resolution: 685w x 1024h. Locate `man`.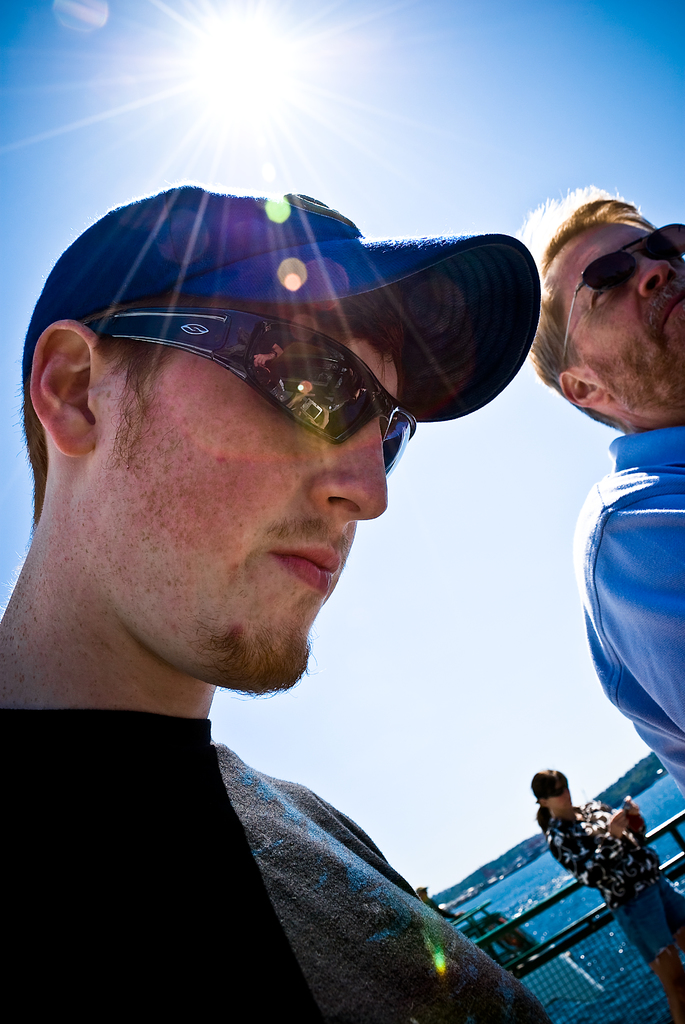
bbox(512, 186, 684, 793).
